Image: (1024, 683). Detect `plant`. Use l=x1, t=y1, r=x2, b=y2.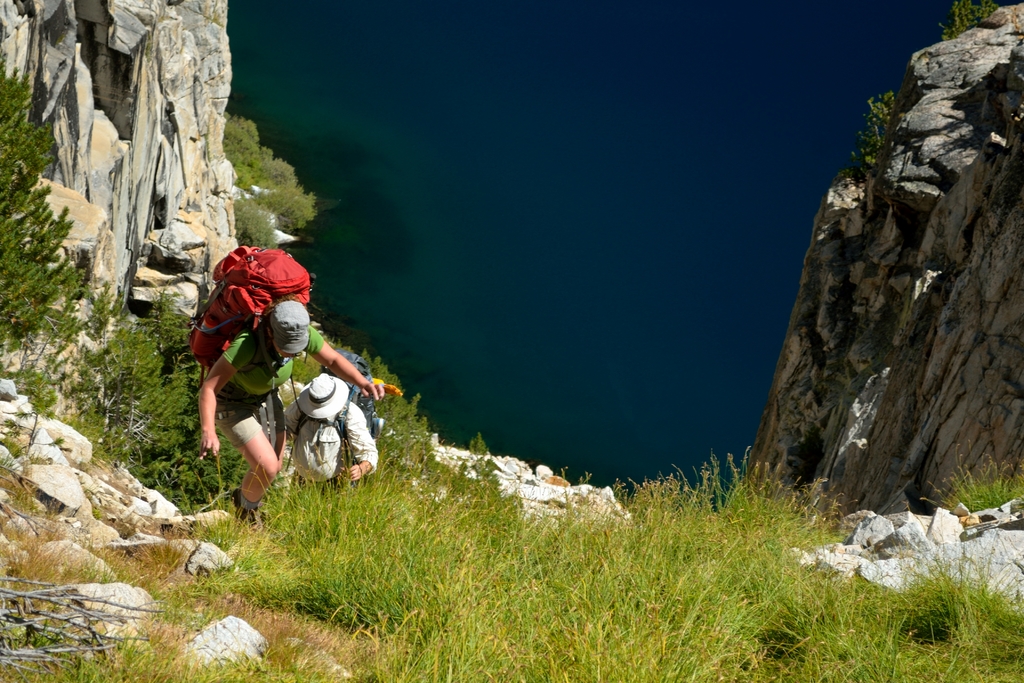
l=468, t=425, r=506, b=477.
